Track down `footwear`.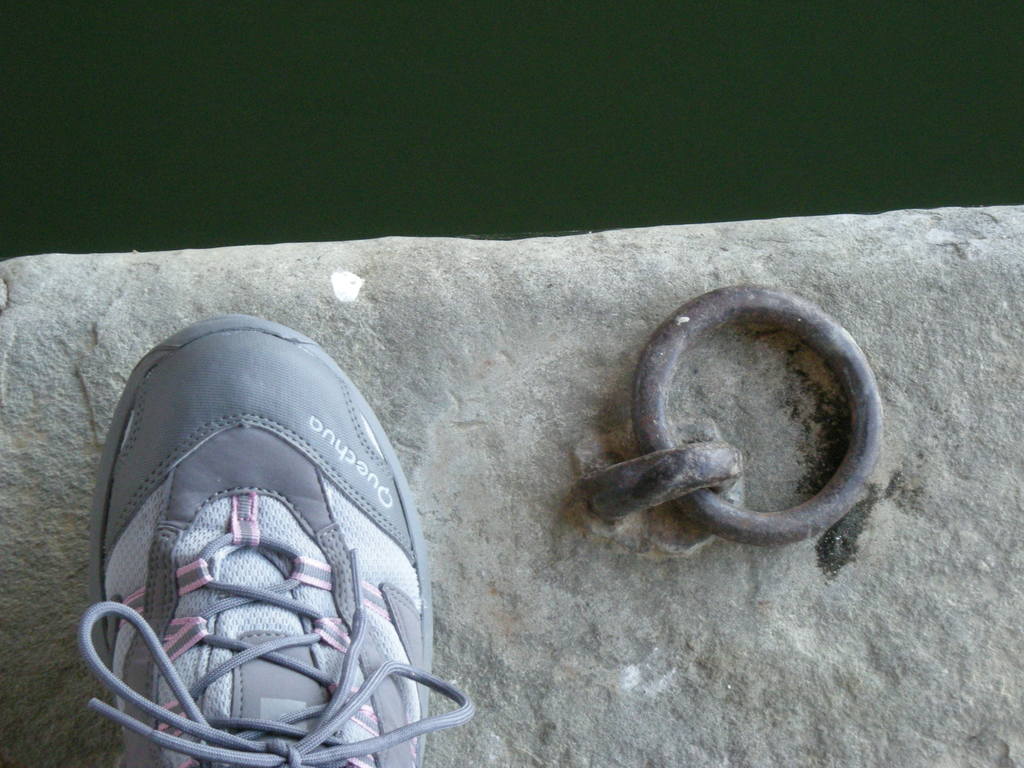
Tracked to box=[72, 317, 477, 767].
